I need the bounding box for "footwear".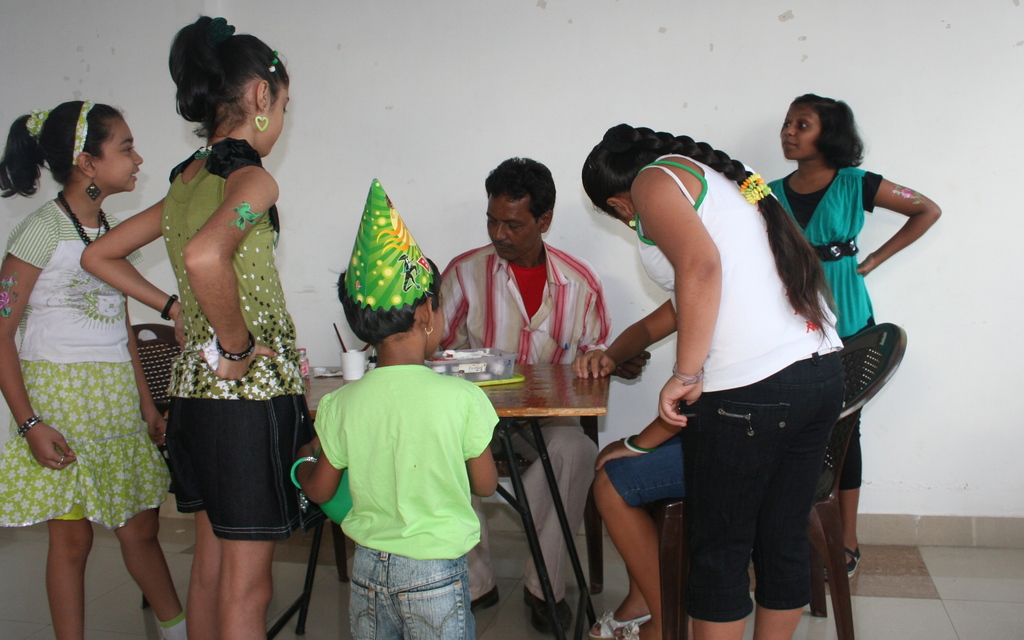
Here it is: (823, 547, 861, 583).
